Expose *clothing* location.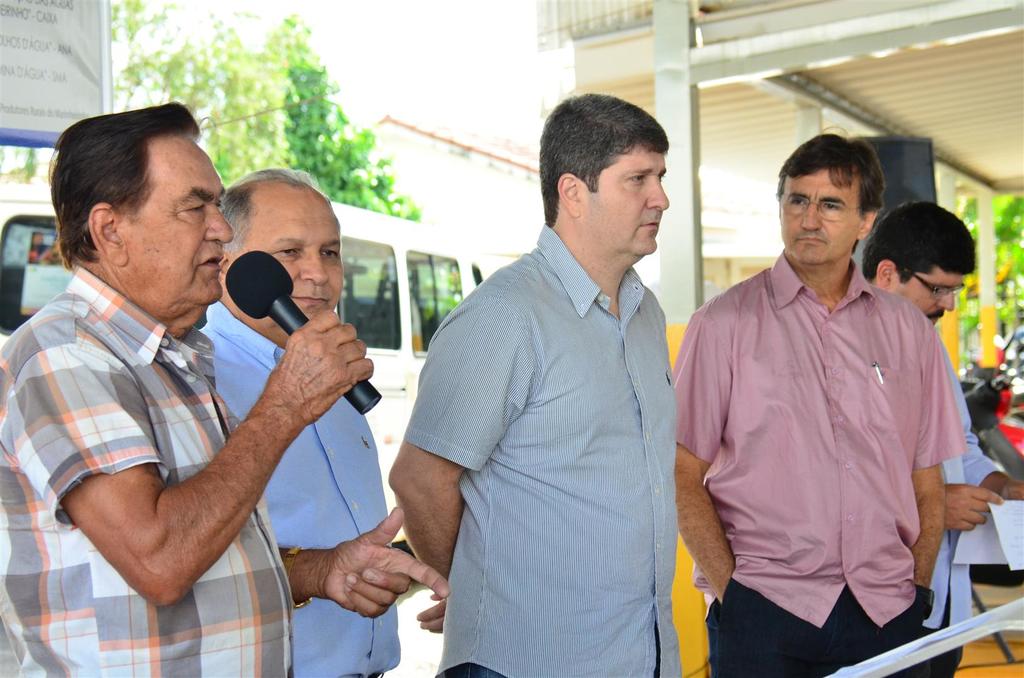
Exposed at [left=694, top=213, right=988, bottom=654].
